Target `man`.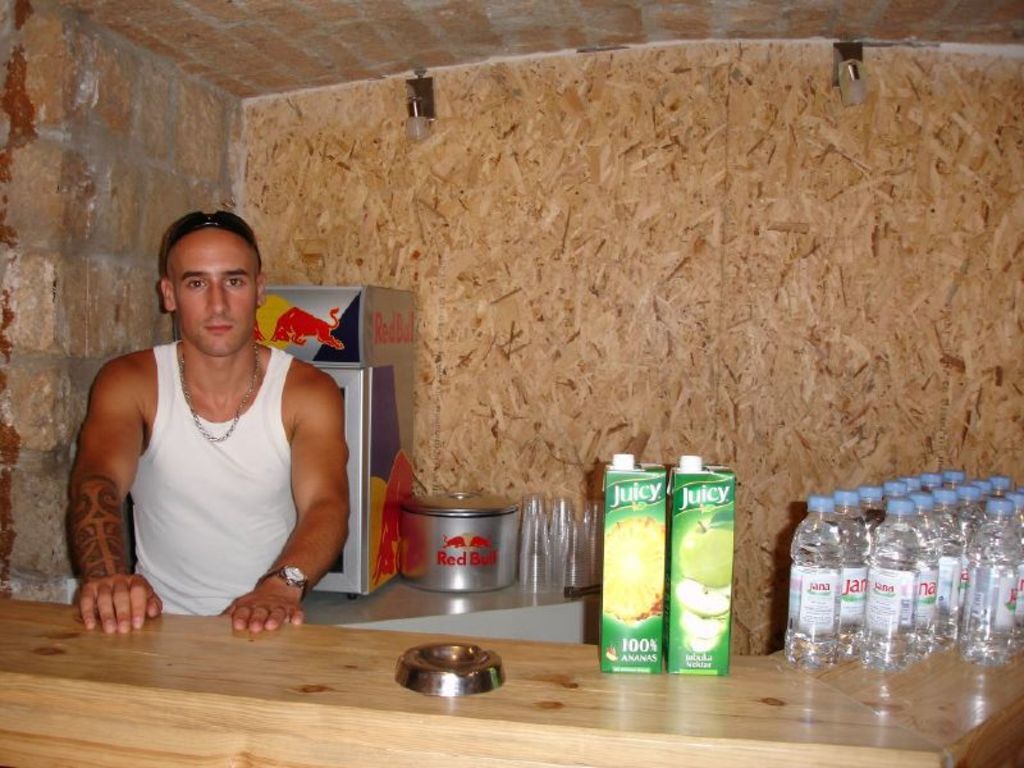
Target region: l=54, t=219, r=351, b=635.
